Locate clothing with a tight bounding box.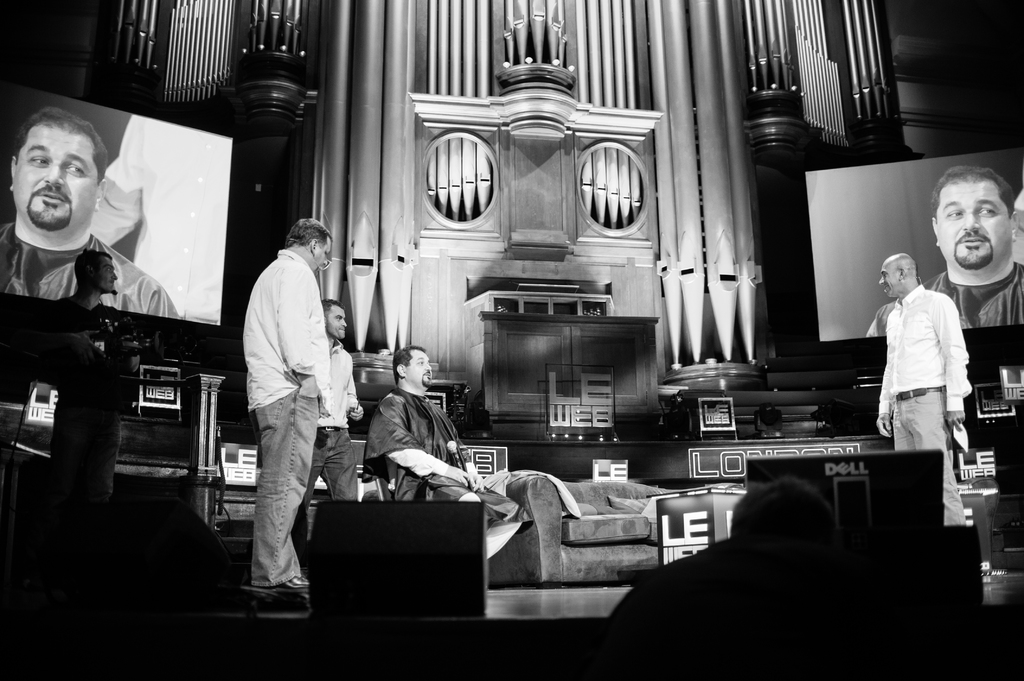
select_region(237, 237, 328, 574).
